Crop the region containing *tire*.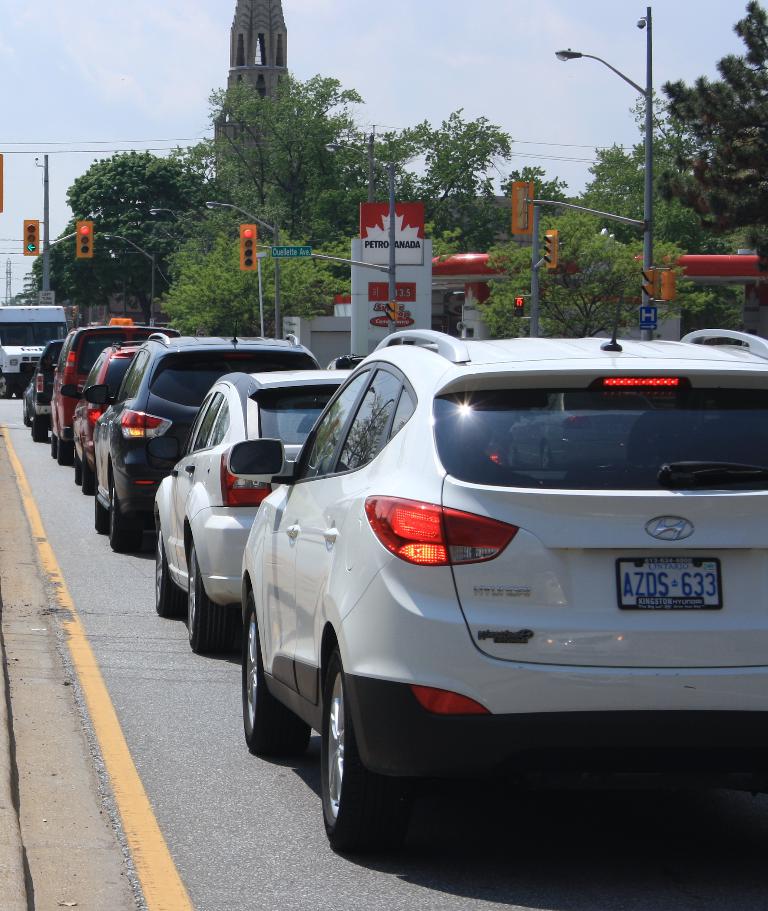
Crop region: [76, 446, 83, 491].
